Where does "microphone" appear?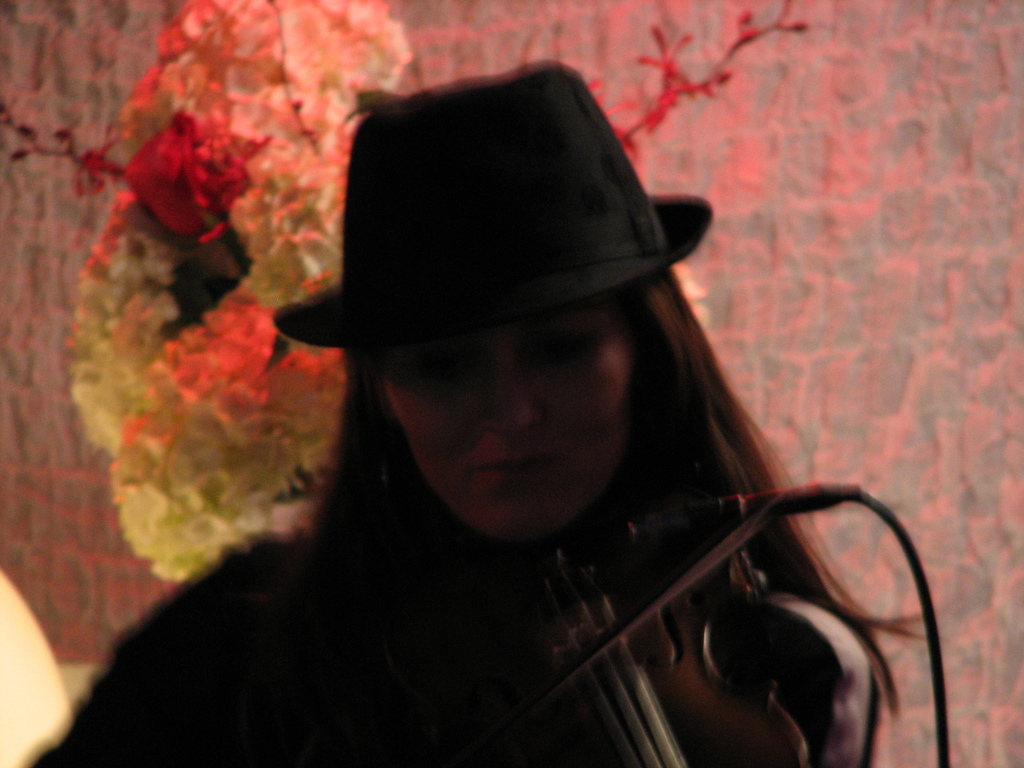
Appears at rect(502, 488, 749, 608).
